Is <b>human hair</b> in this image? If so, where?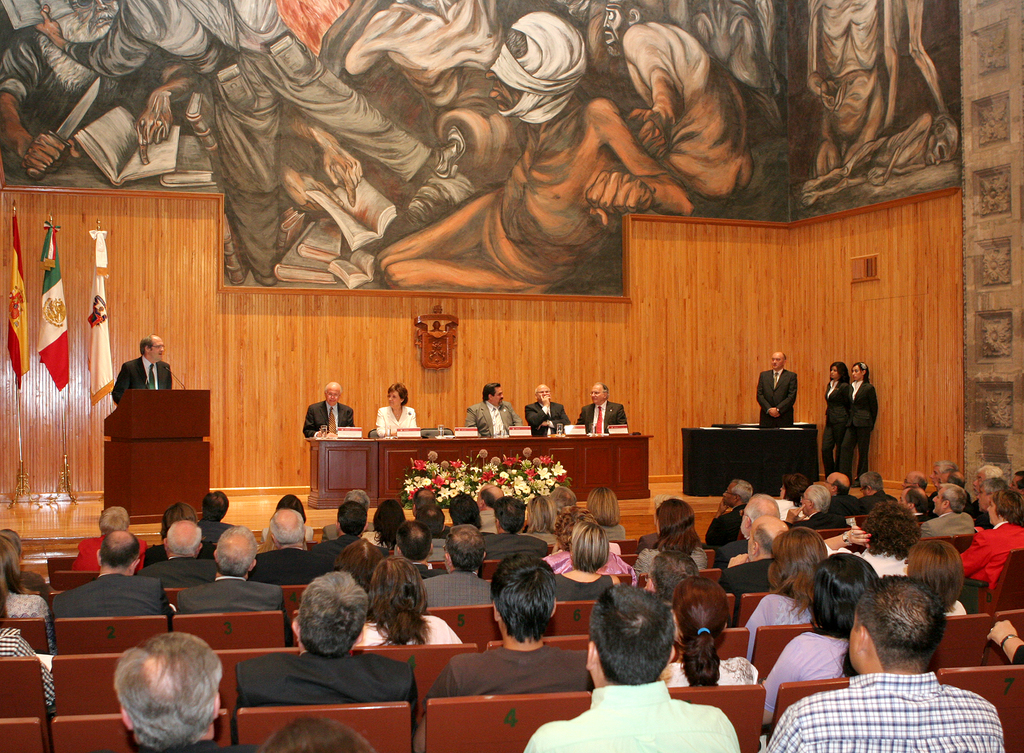
Yes, at pyautogui.locateOnScreen(831, 478, 851, 490).
